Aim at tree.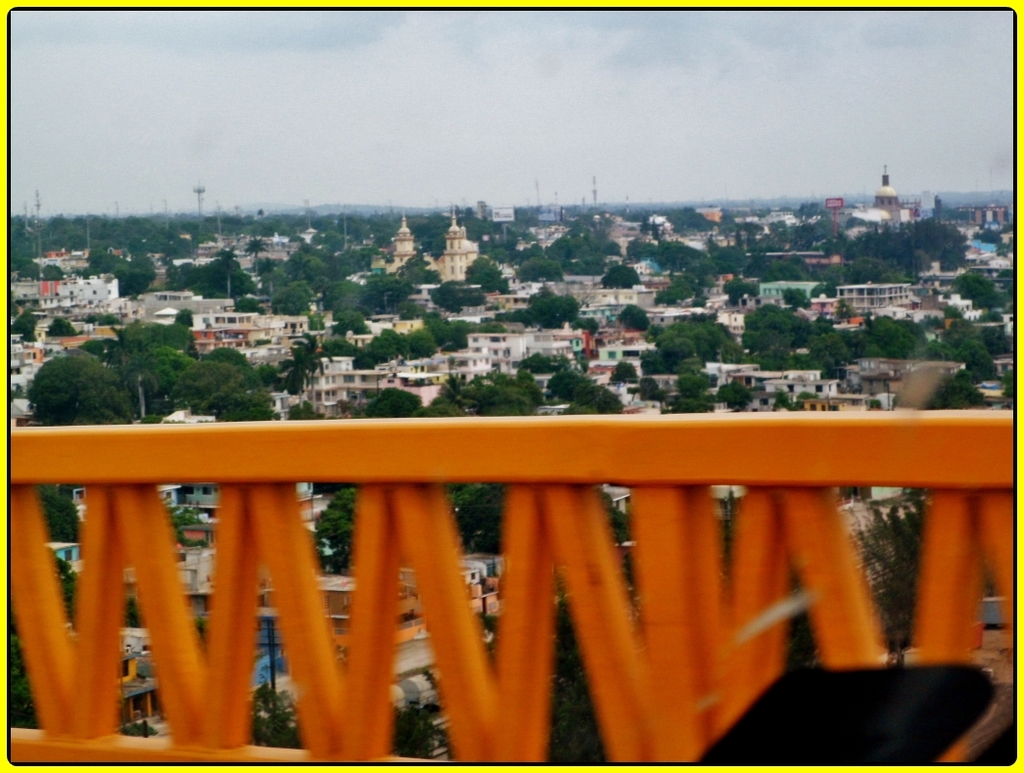
Aimed at <bbox>650, 315, 726, 364</bbox>.
